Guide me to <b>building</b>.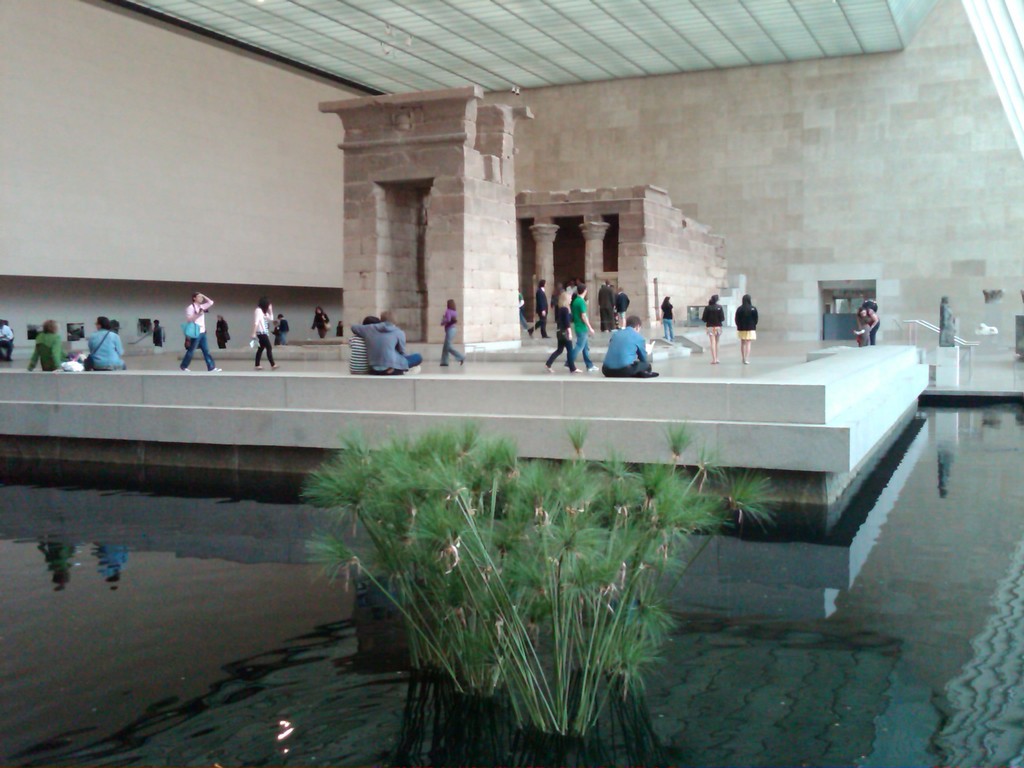
Guidance: [left=3, top=0, right=1023, bottom=504].
